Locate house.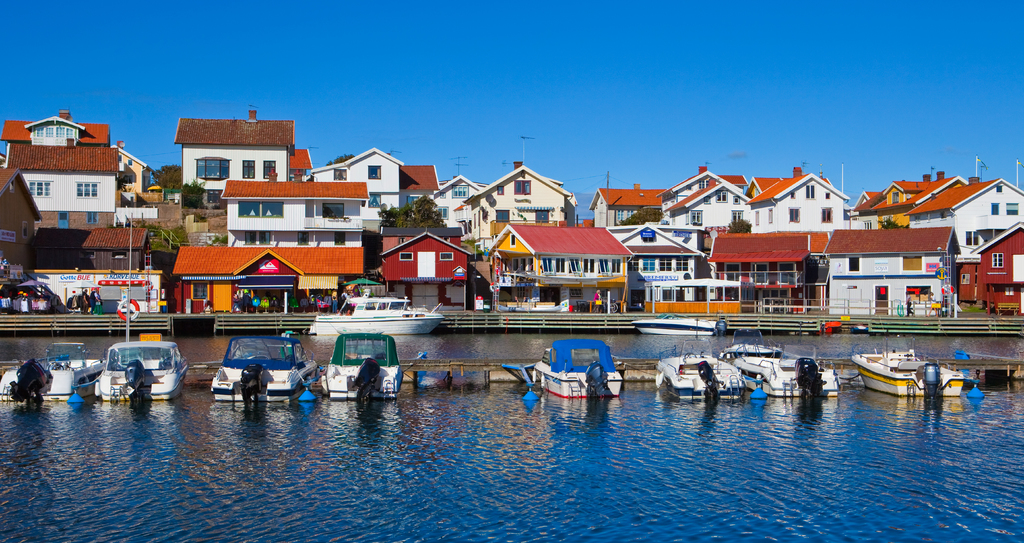
Bounding box: <bbox>472, 175, 559, 235</bbox>.
